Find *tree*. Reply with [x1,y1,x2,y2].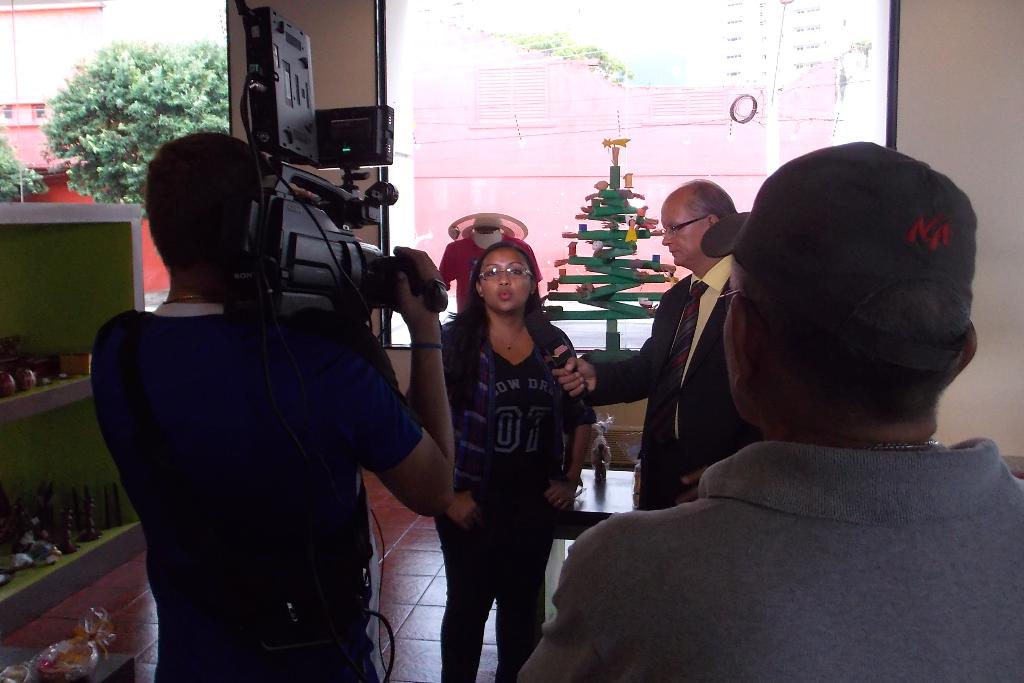
[505,24,646,85].
